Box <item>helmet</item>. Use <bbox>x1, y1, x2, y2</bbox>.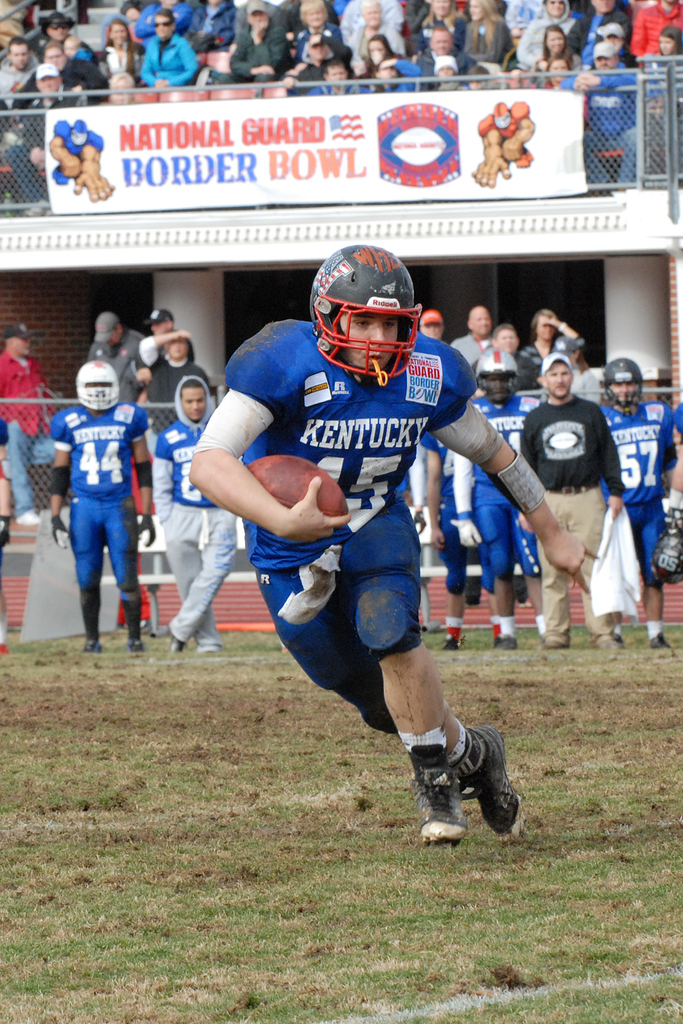
<bbox>76, 362, 123, 410</bbox>.
